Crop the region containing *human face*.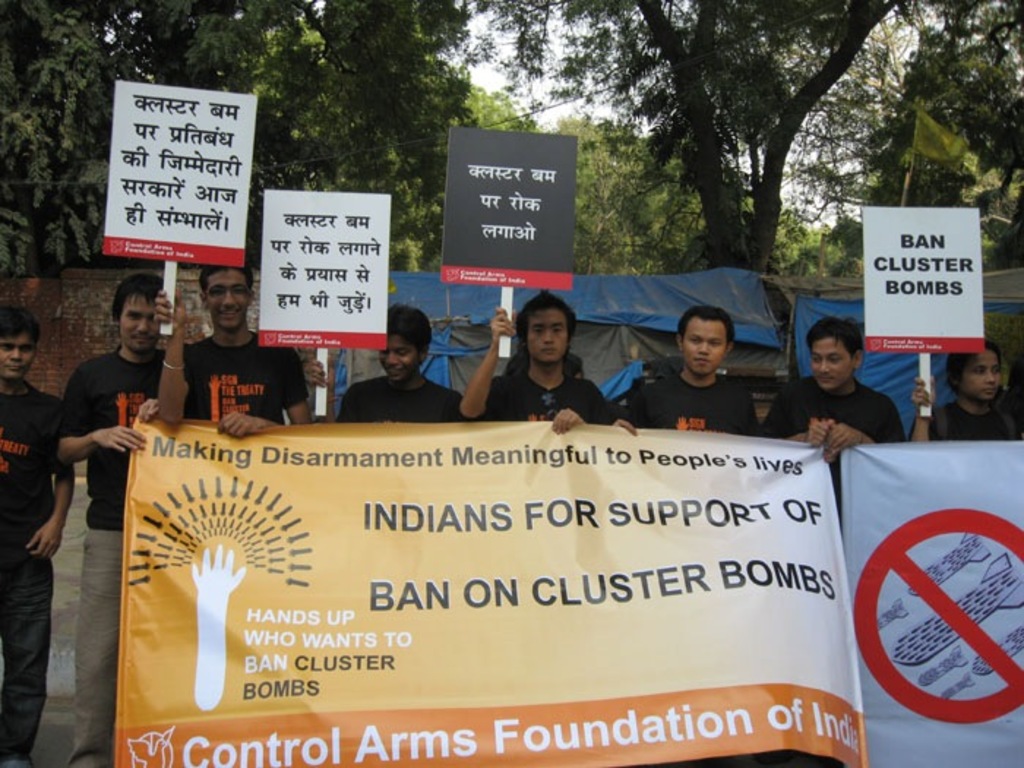
Crop region: pyautogui.locateOnScreen(0, 334, 32, 377).
